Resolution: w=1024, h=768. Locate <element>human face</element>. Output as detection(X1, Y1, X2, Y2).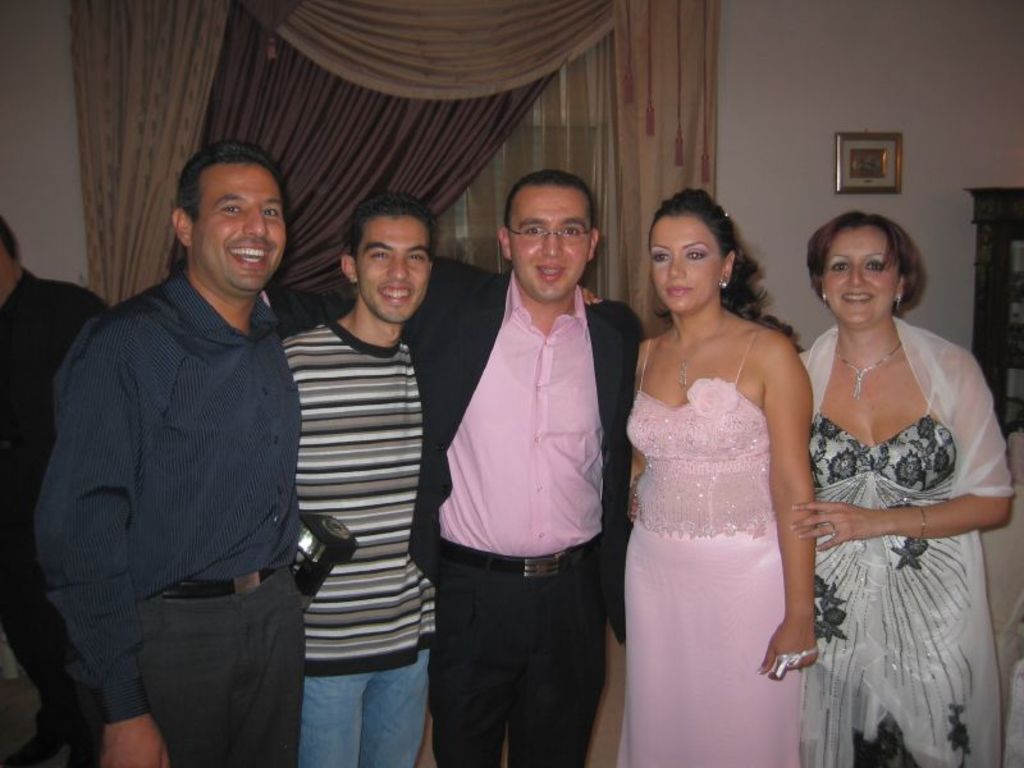
detection(508, 184, 585, 294).
